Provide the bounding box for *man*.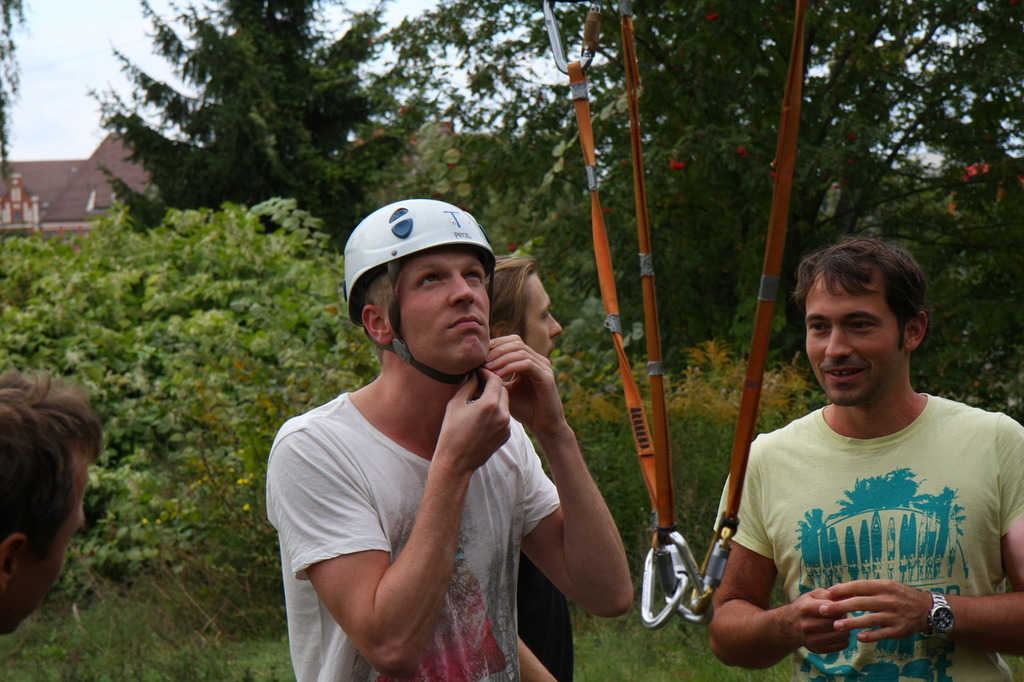
713,239,1015,680.
